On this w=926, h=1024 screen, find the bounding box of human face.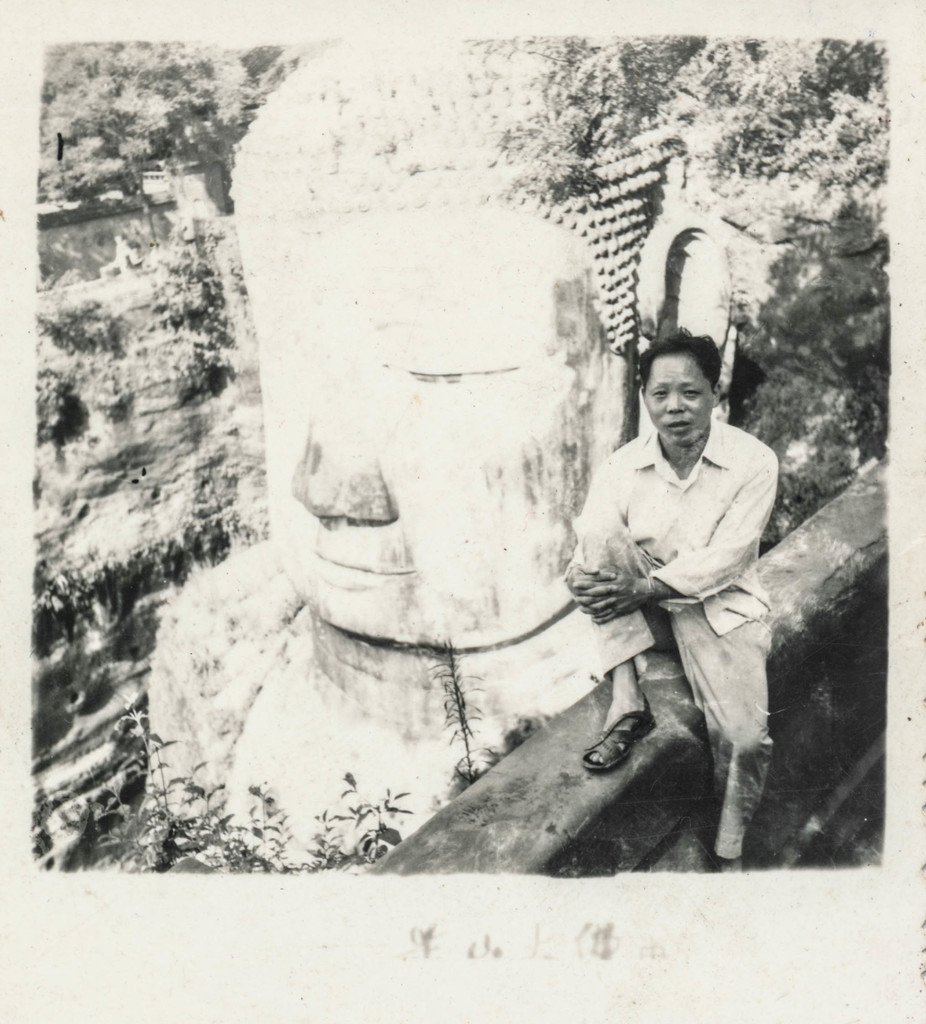
Bounding box: 638:347:708:449.
